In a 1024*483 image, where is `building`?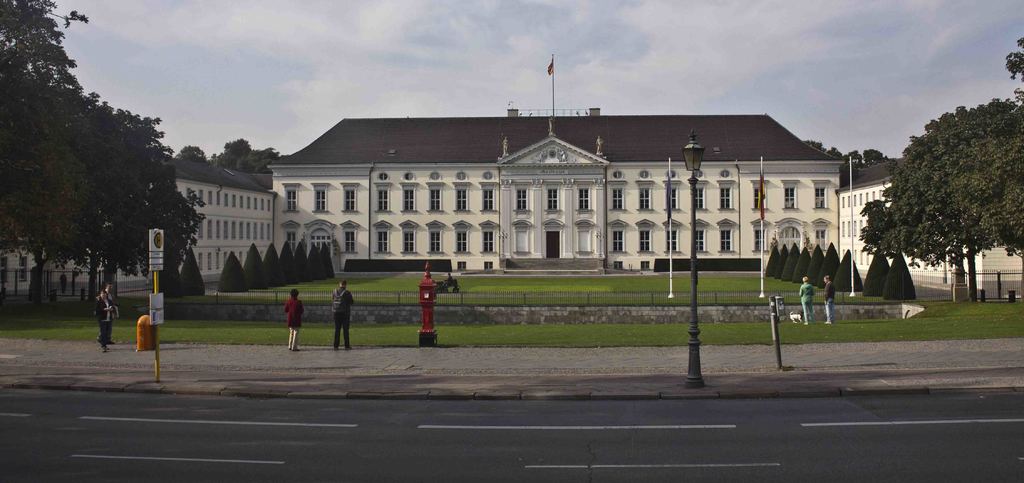
select_region(834, 161, 1023, 303).
